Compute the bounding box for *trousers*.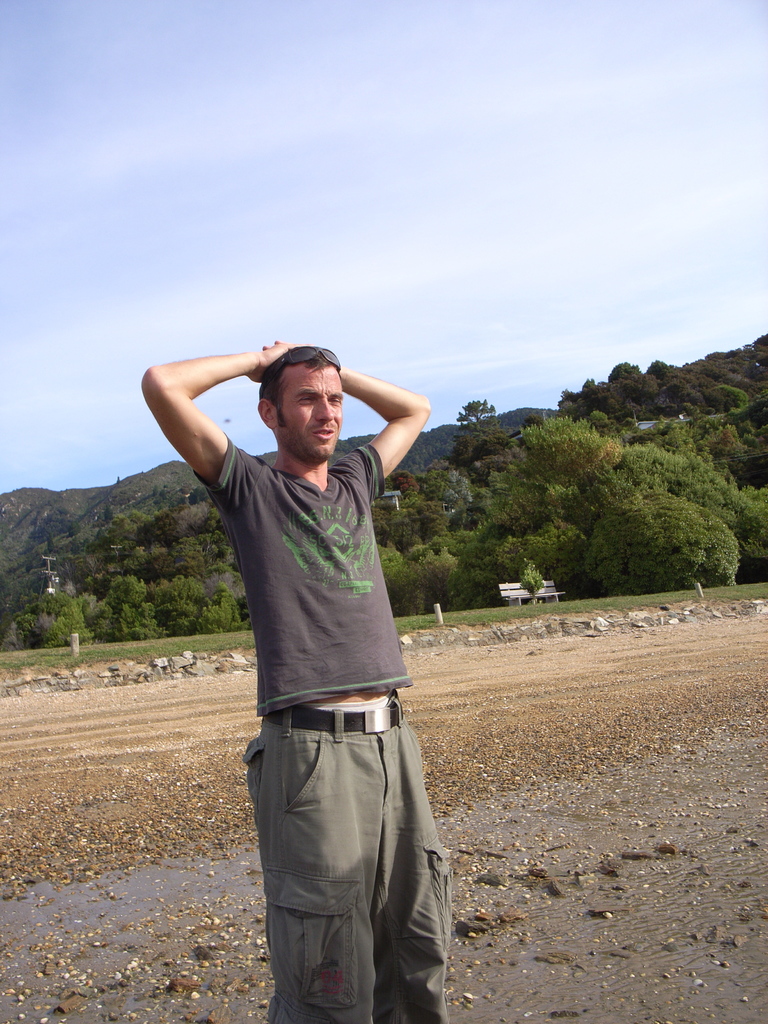
239,727,433,996.
